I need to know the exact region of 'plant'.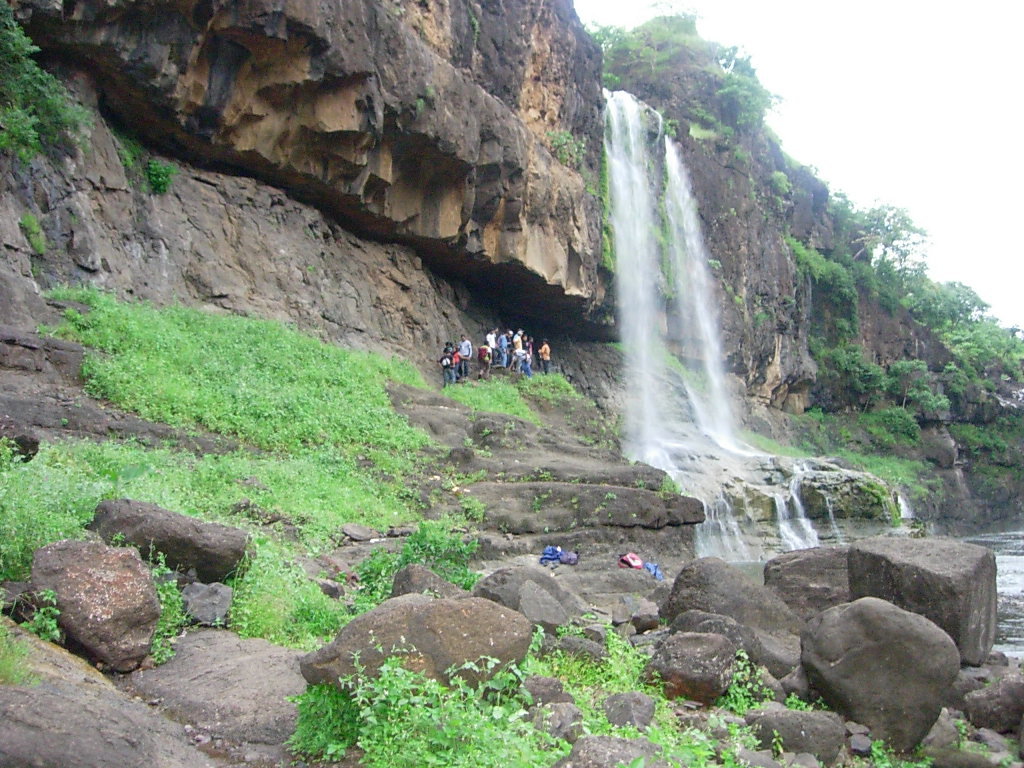
Region: BBox(137, 155, 176, 194).
